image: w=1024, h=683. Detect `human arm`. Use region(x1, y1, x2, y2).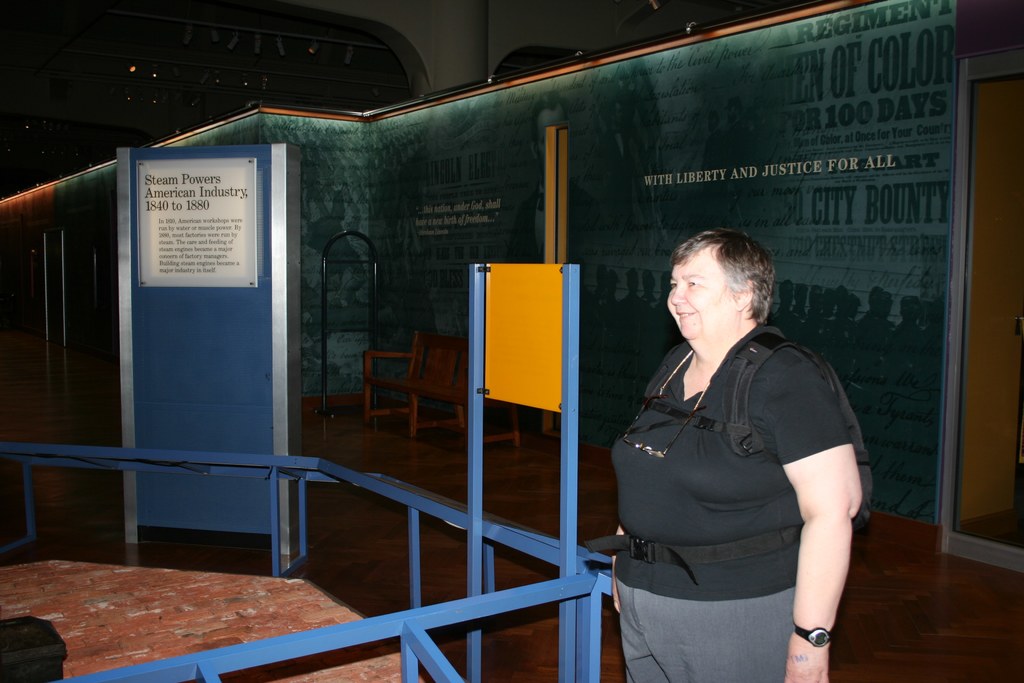
region(591, 338, 691, 646).
